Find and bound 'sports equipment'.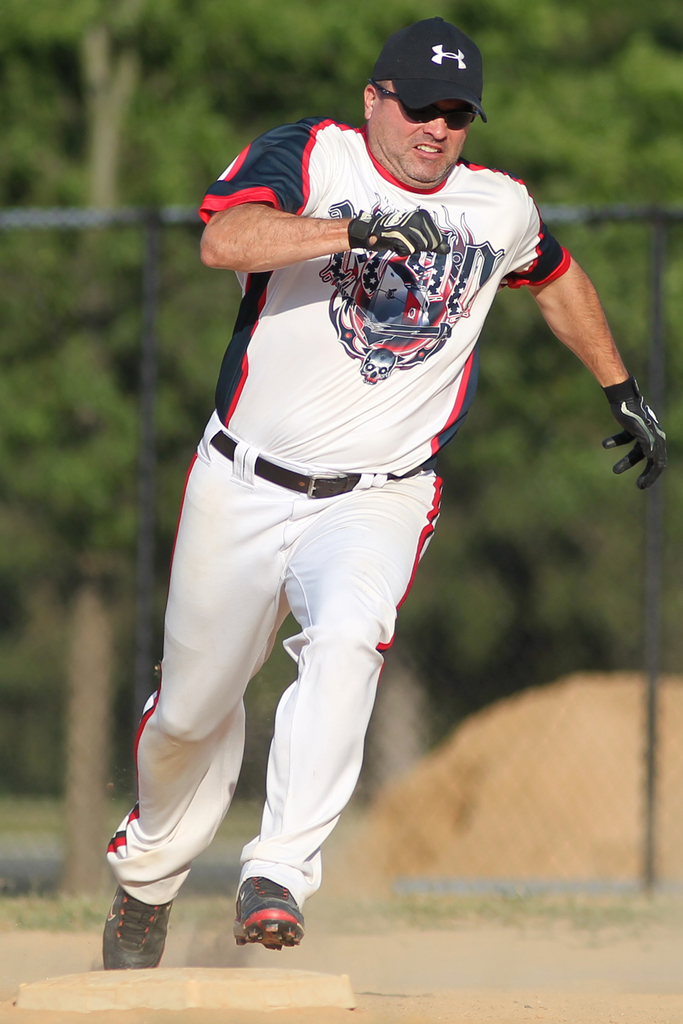
Bound: [602, 378, 668, 492].
